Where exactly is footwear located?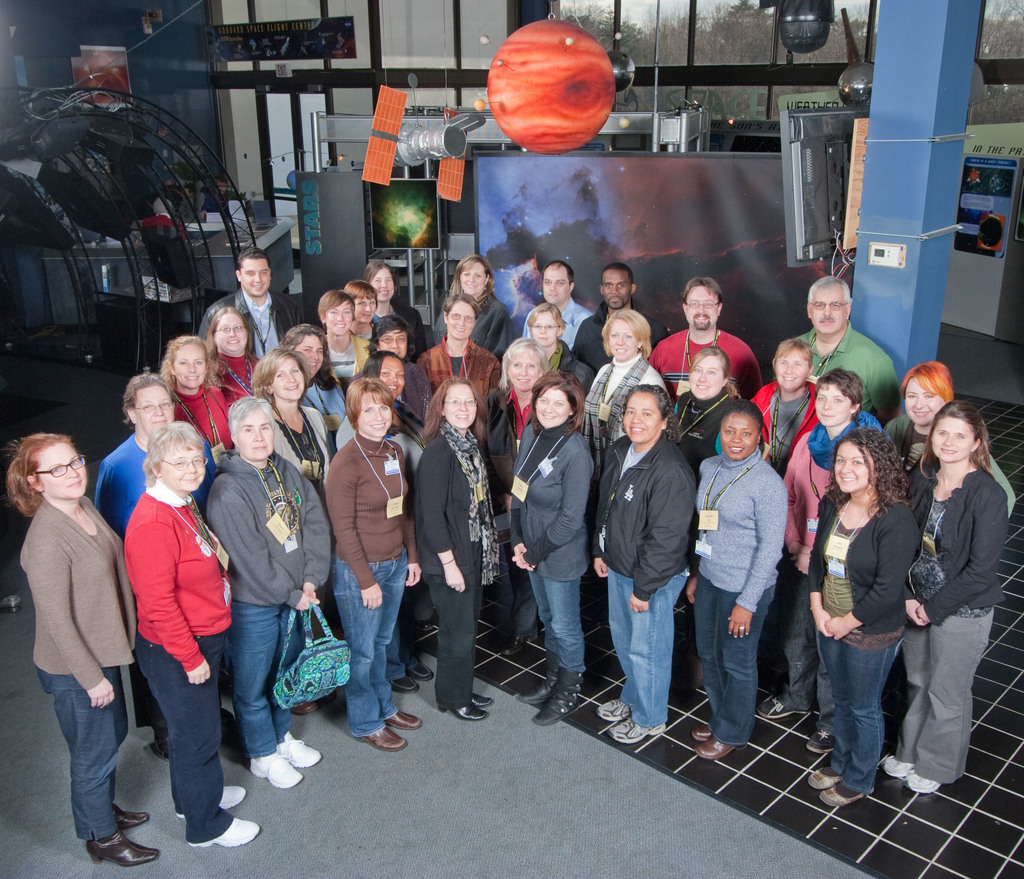
Its bounding box is rect(178, 782, 249, 819).
